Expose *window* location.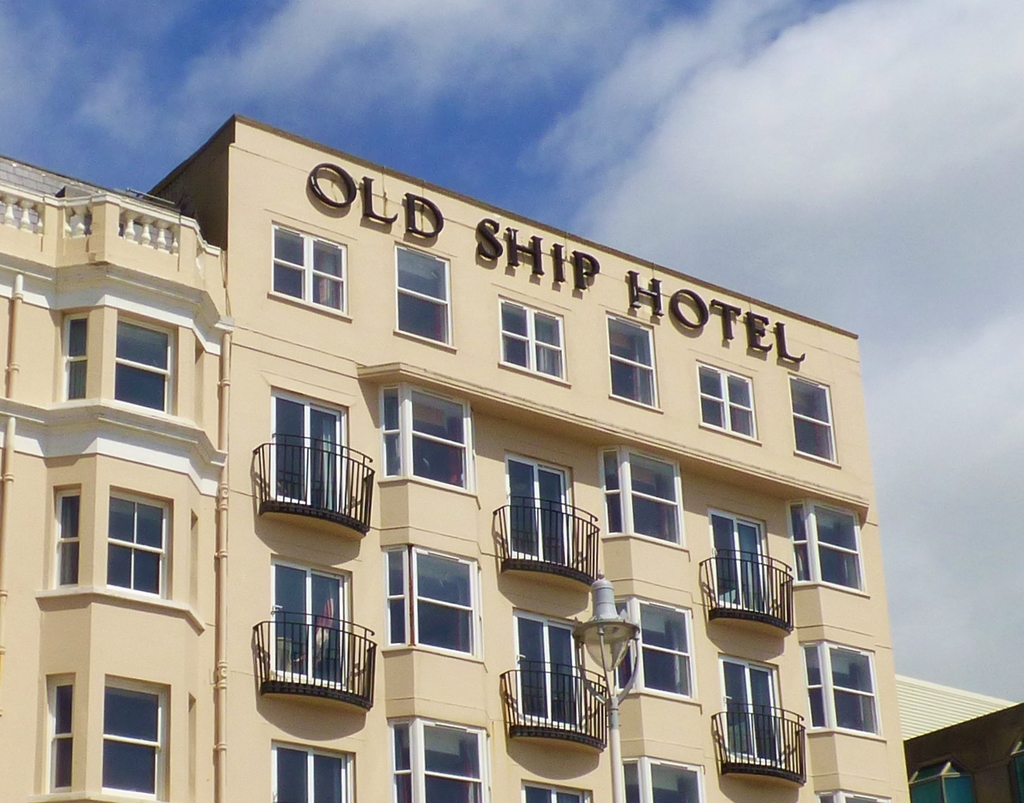
Exposed at [708, 505, 777, 619].
